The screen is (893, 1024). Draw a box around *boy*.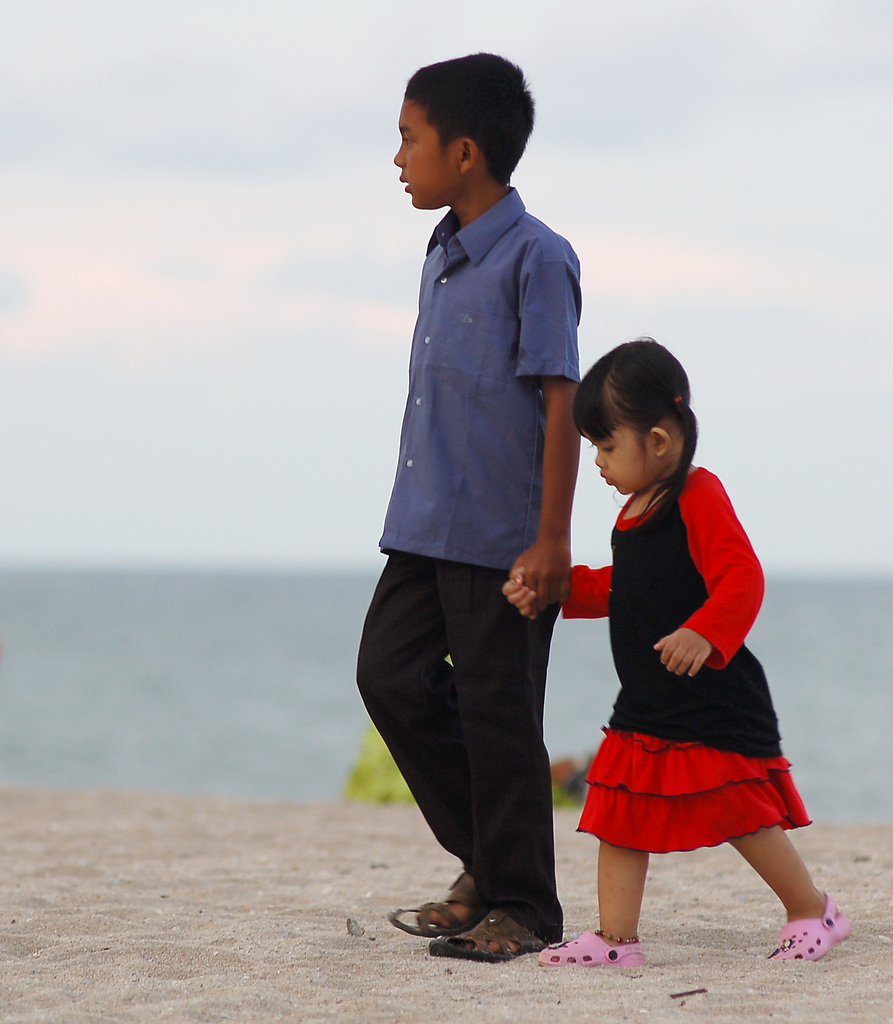
{"x1": 345, "y1": 52, "x2": 590, "y2": 961}.
